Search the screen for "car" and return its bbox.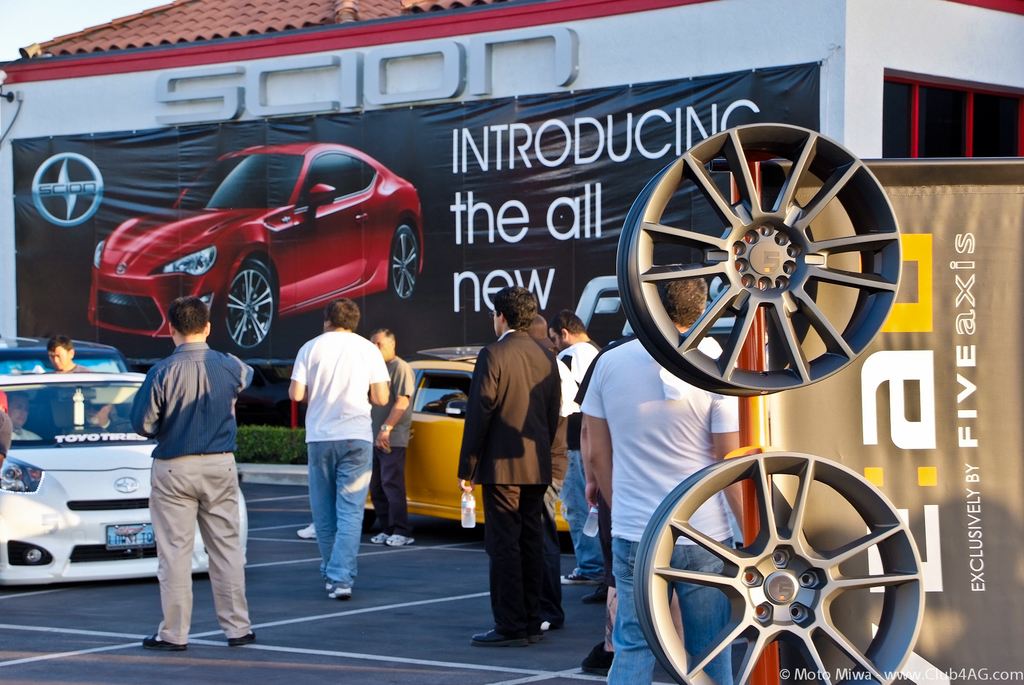
Found: BBox(88, 140, 423, 357).
